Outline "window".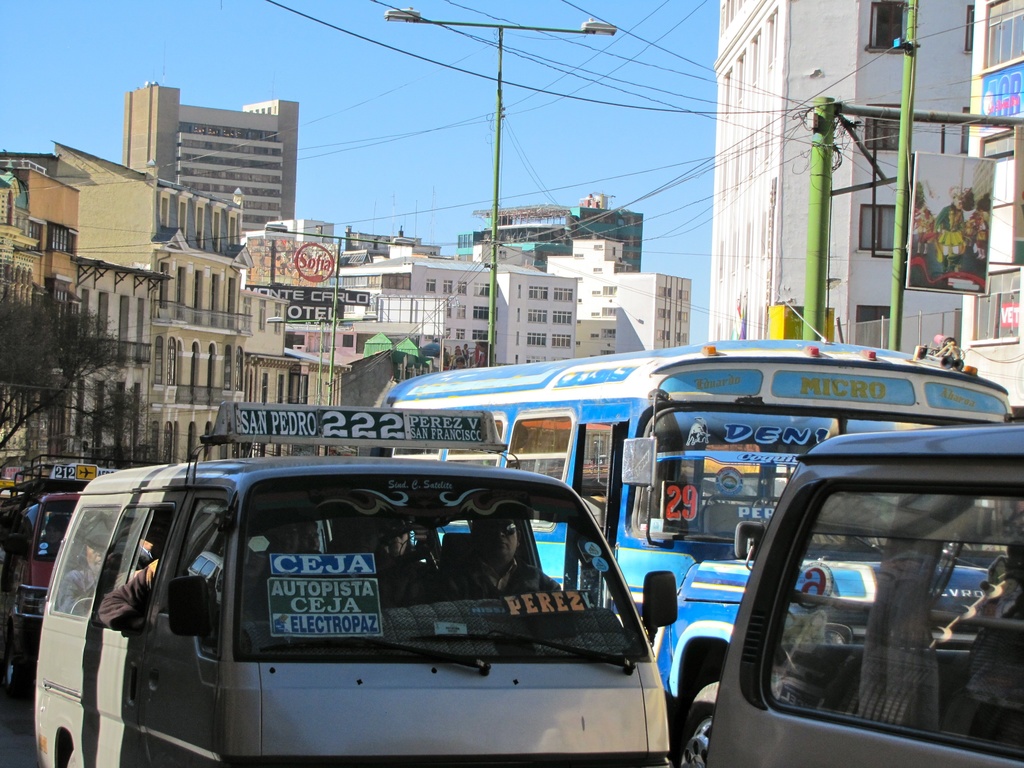
Outline: bbox=[598, 348, 614, 357].
